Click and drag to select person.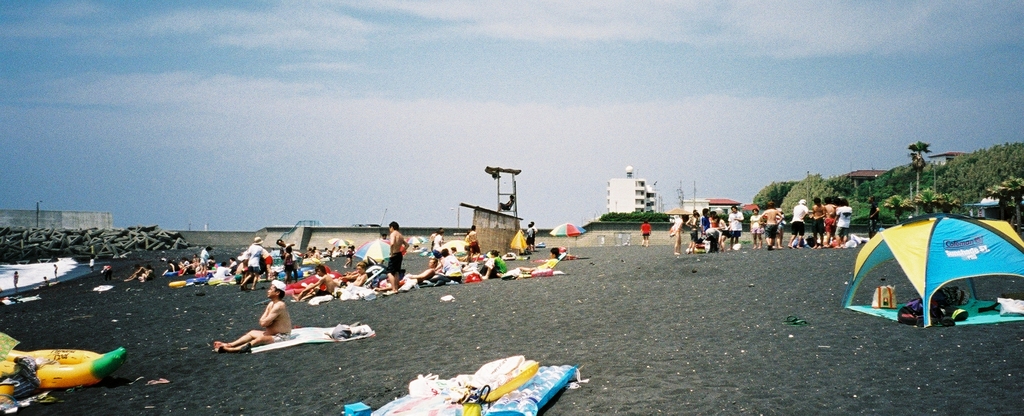
Selection: 531, 220, 538, 244.
